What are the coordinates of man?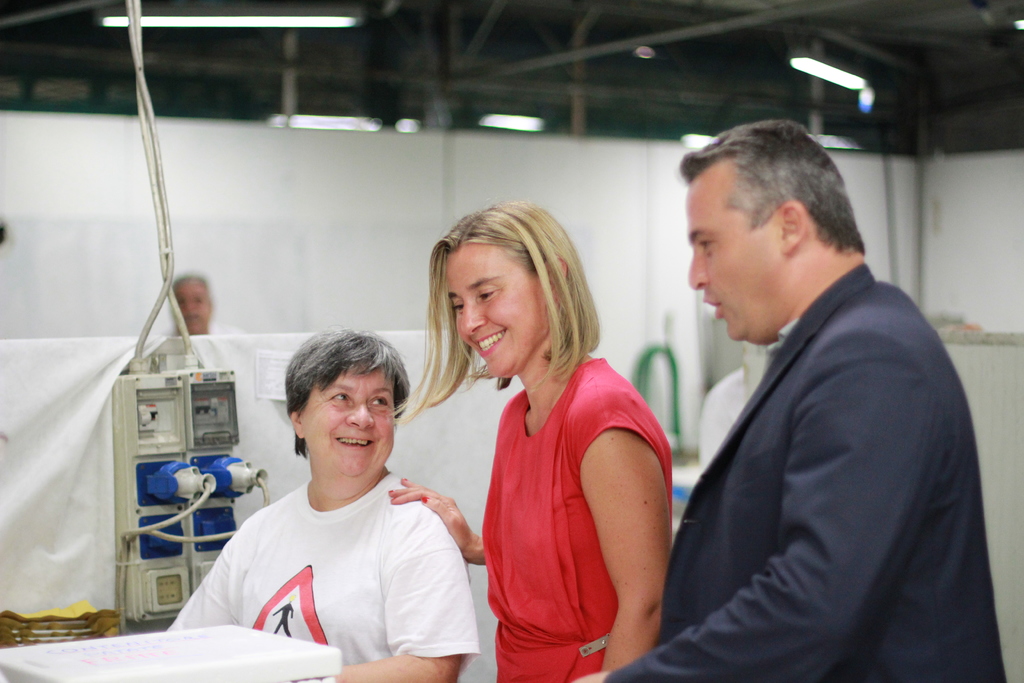
(x1=632, y1=128, x2=1009, y2=682).
